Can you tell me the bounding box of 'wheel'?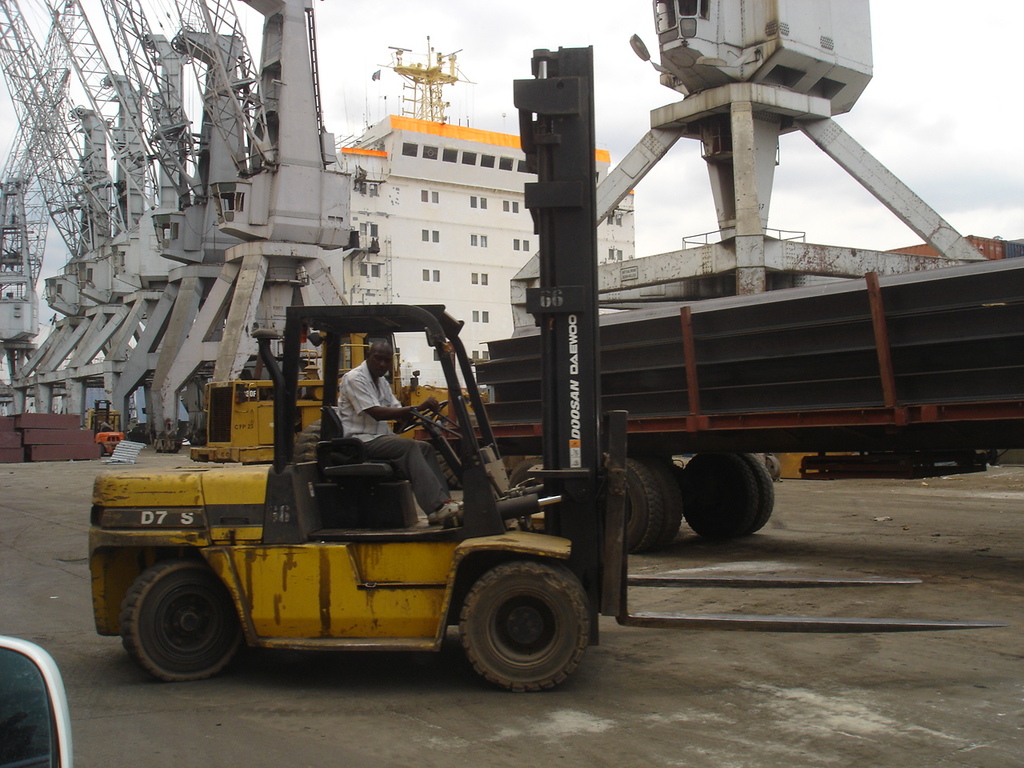
686/453/754/543.
